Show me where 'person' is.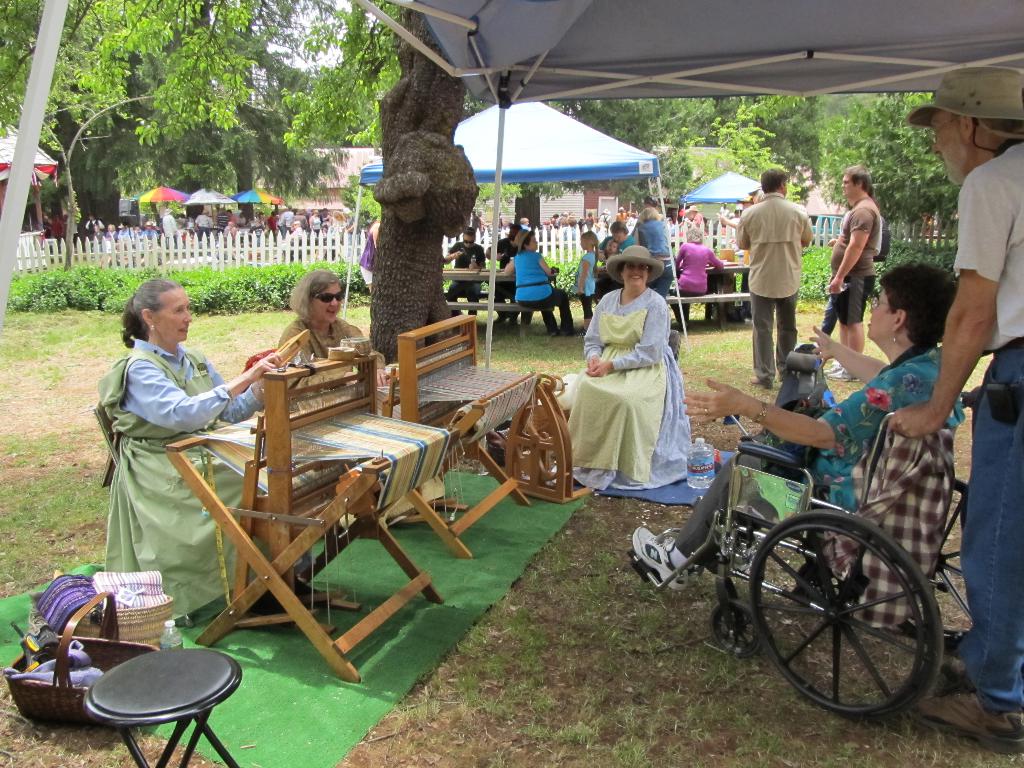
'person' is at 276, 264, 371, 368.
